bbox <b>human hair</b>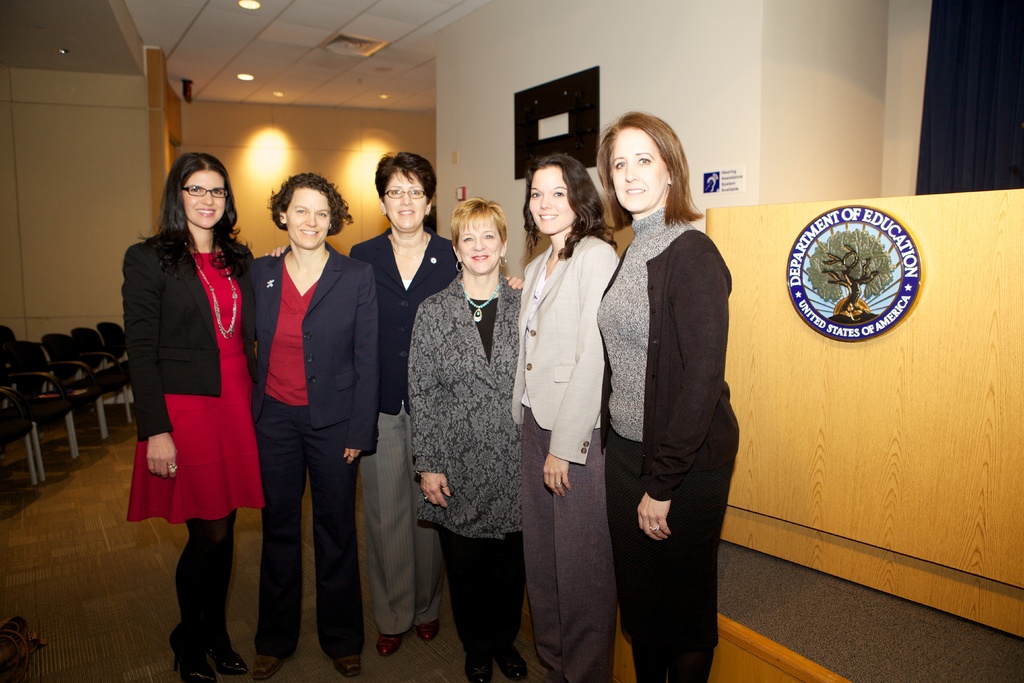
BBox(374, 151, 441, 208)
